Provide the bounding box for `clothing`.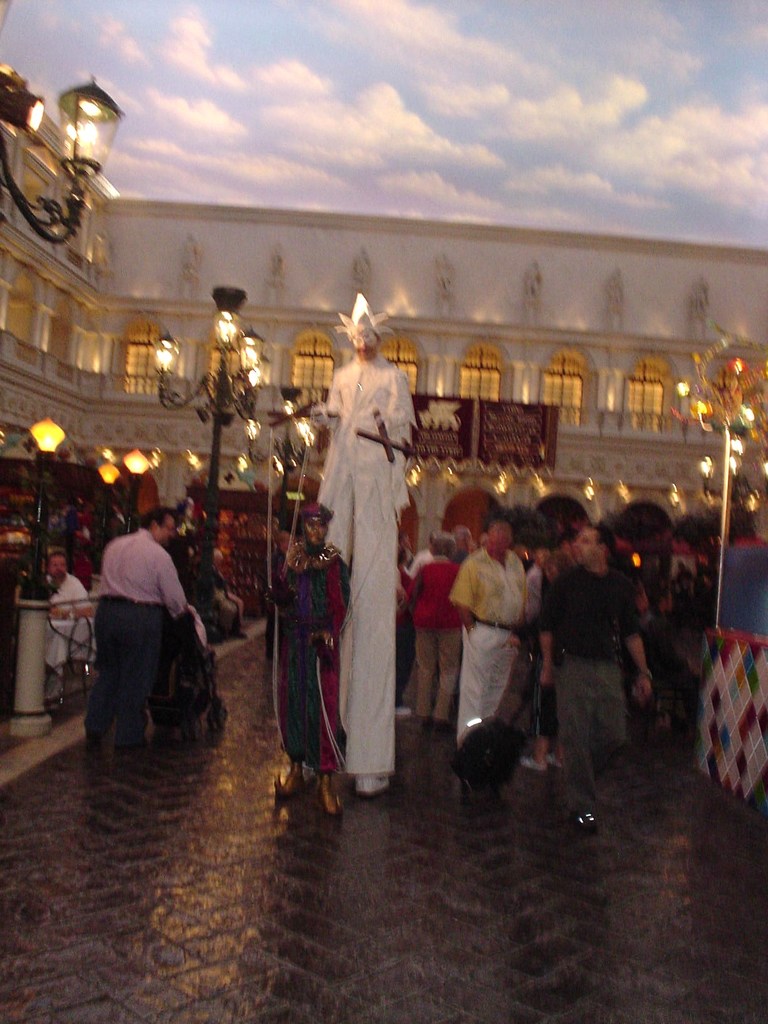
[left=535, top=557, right=642, bottom=752].
